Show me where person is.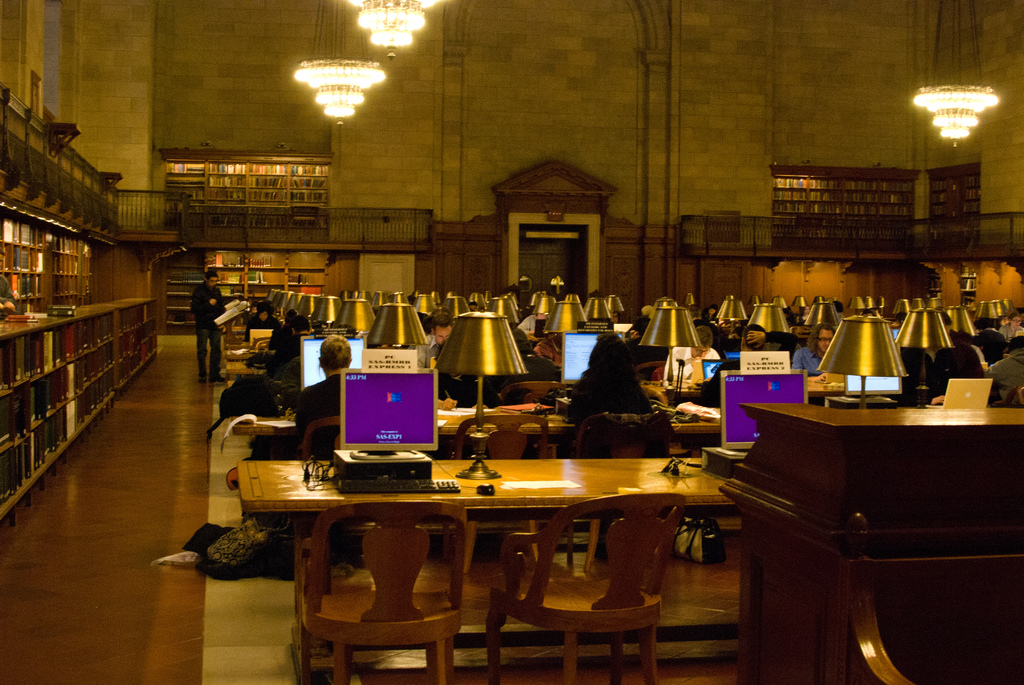
person is at 190,262,227,391.
